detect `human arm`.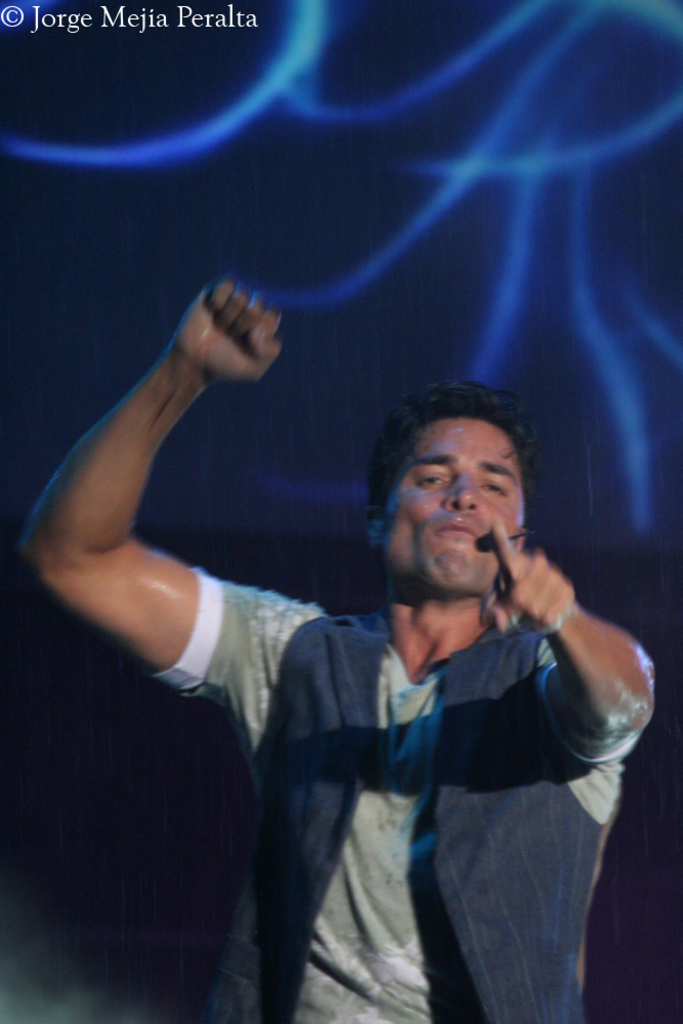
Detected at 472 515 660 760.
